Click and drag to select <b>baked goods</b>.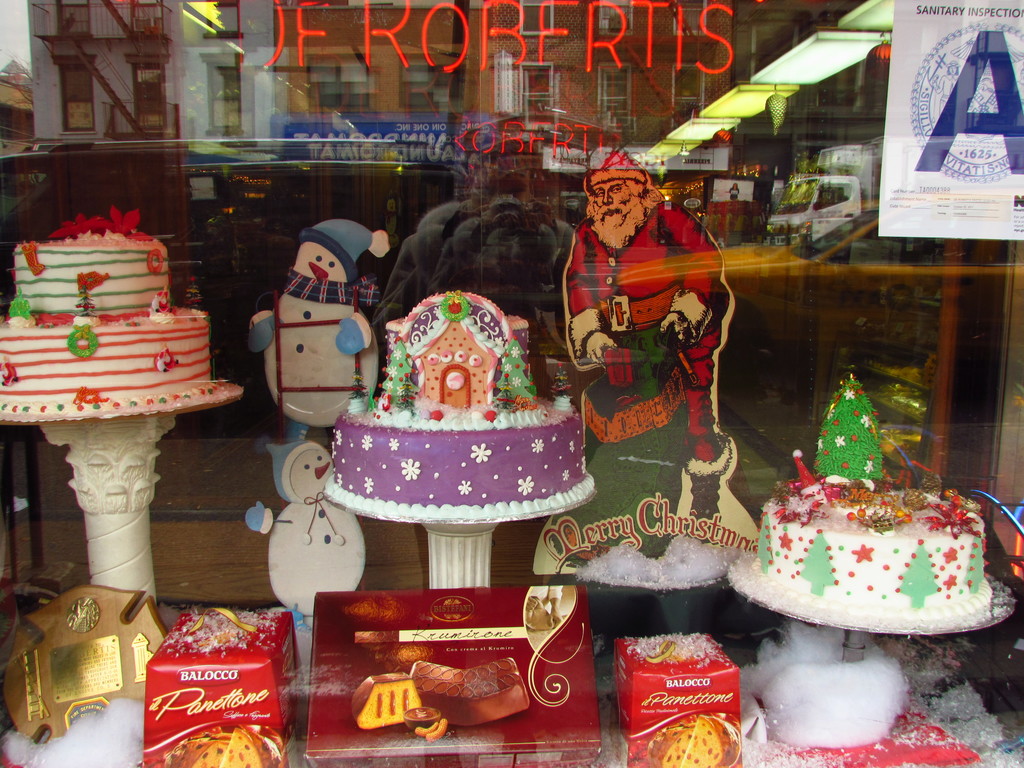
Selection: bbox=[0, 228, 228, 406].
